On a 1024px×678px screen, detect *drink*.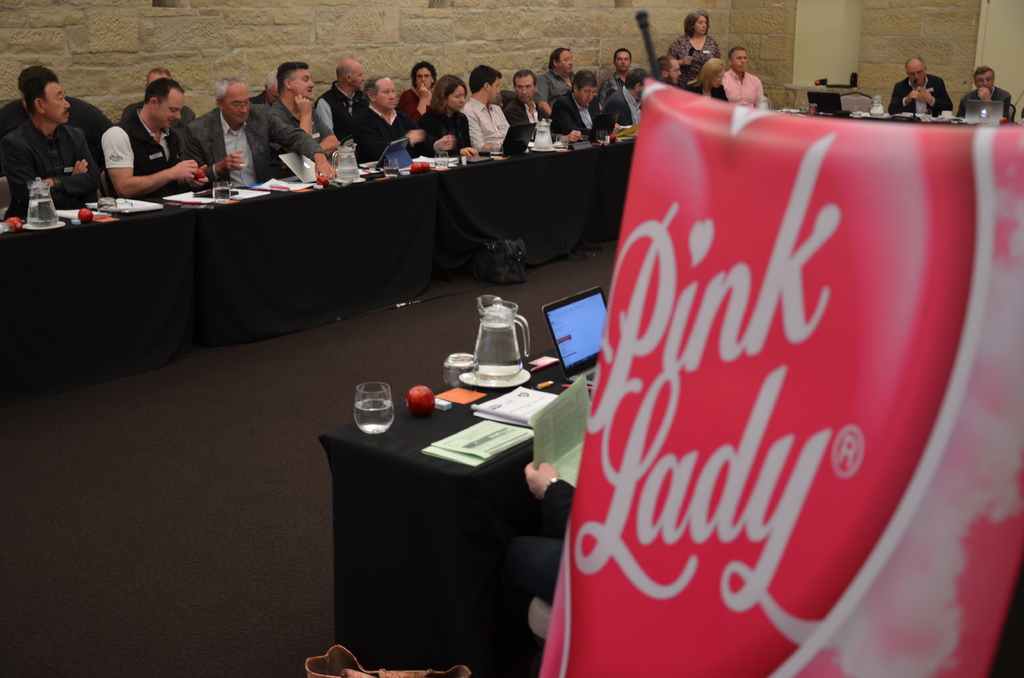
{"left": 596, "top": 127, "right": 609, "bottom": 143}.
